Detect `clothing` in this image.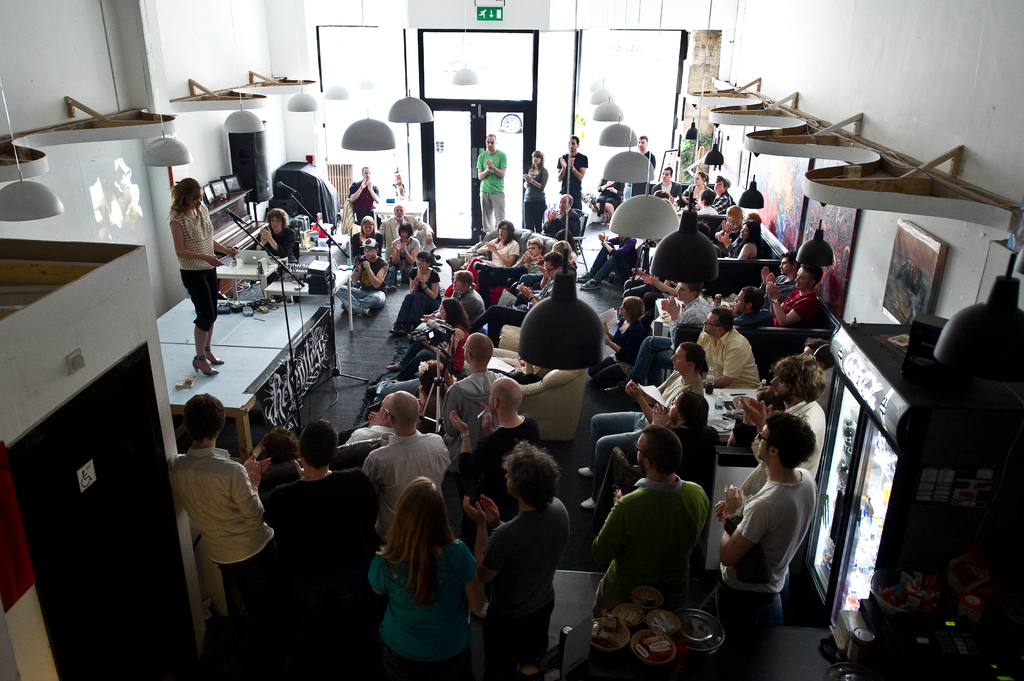
Detection: 444, 365, 506, 440.
